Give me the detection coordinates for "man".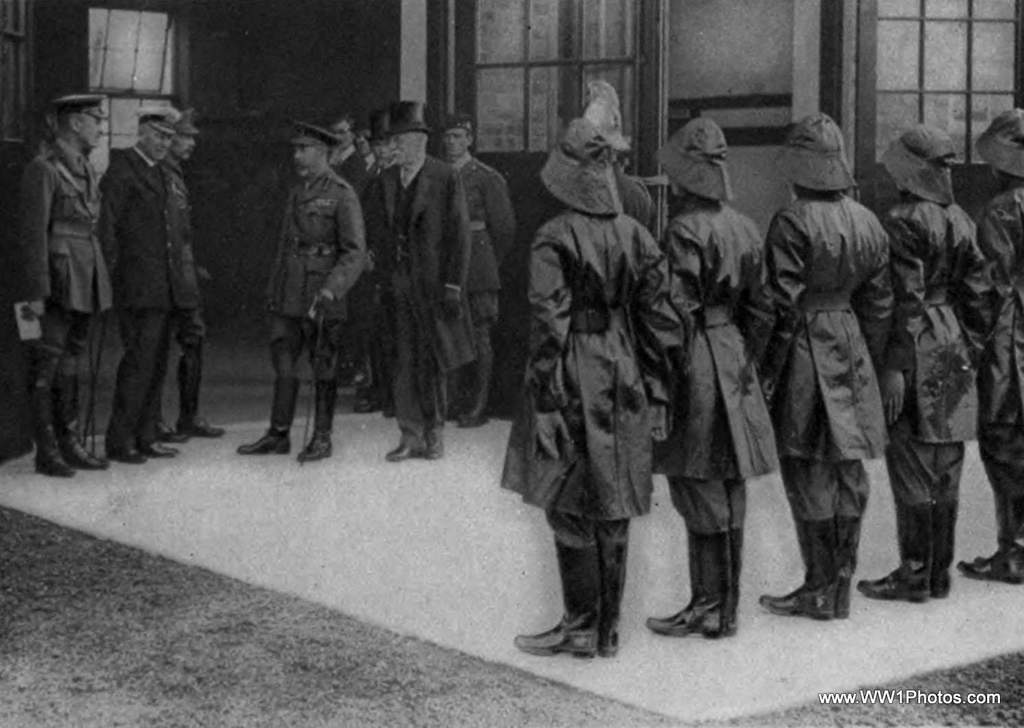
359 97 477 466.
